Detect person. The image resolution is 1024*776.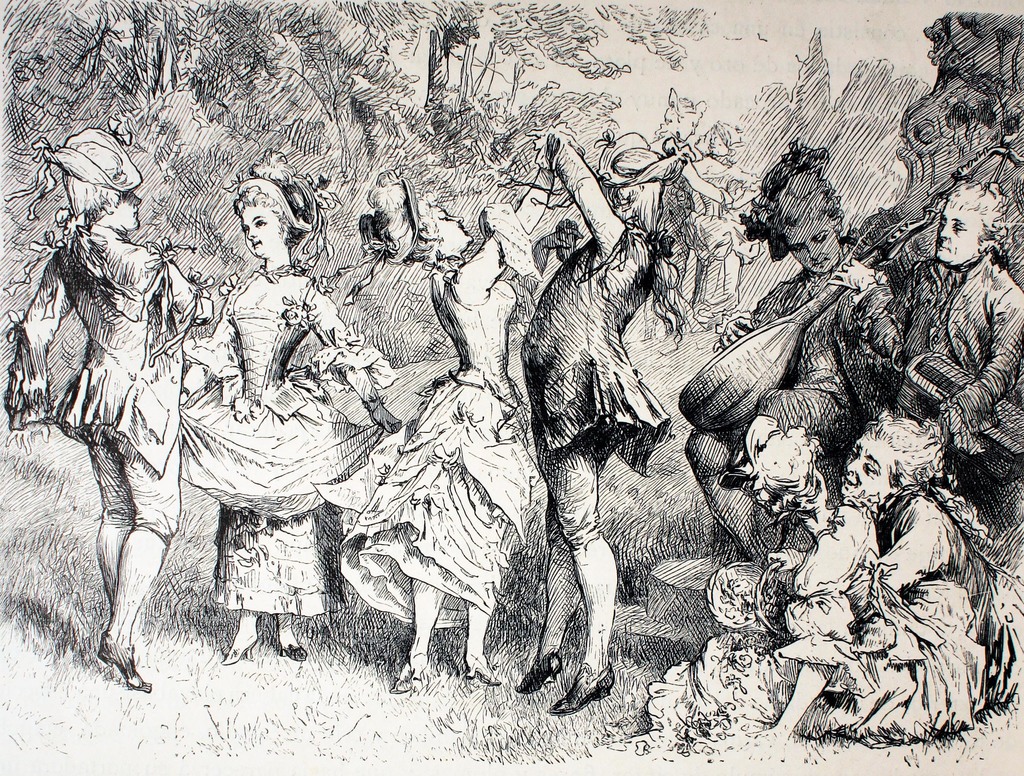
bbox=[523, 97, 690, 728].
